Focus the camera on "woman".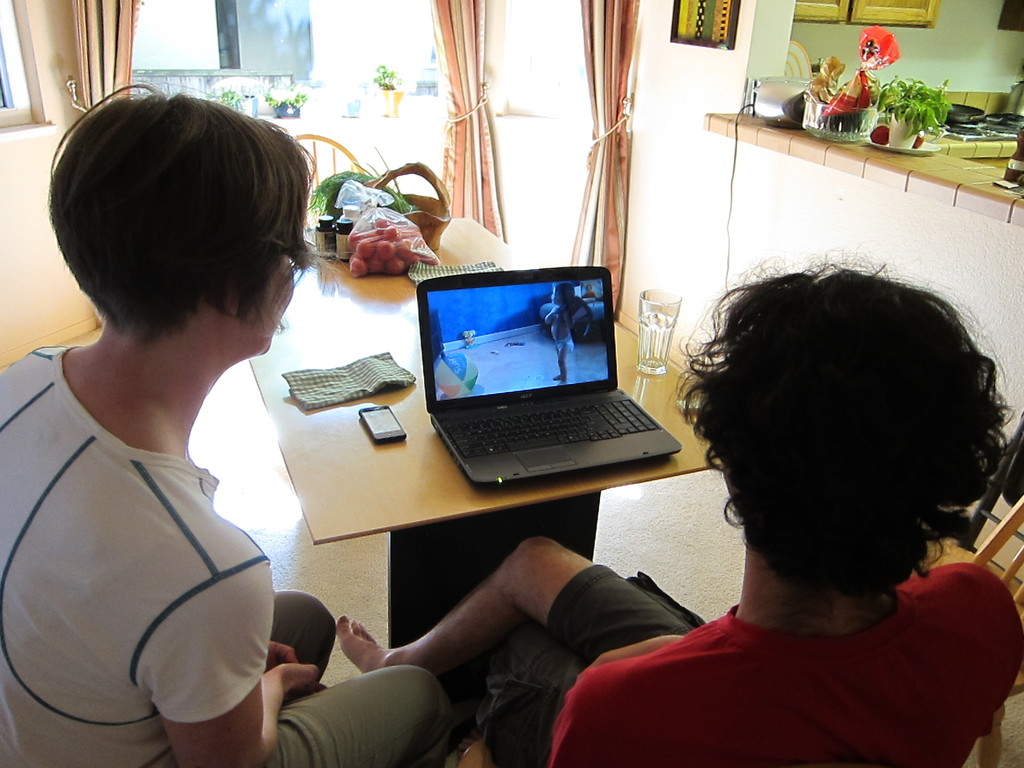
Focus region: x1=337 y1=249 x2=1023 y2=767.
